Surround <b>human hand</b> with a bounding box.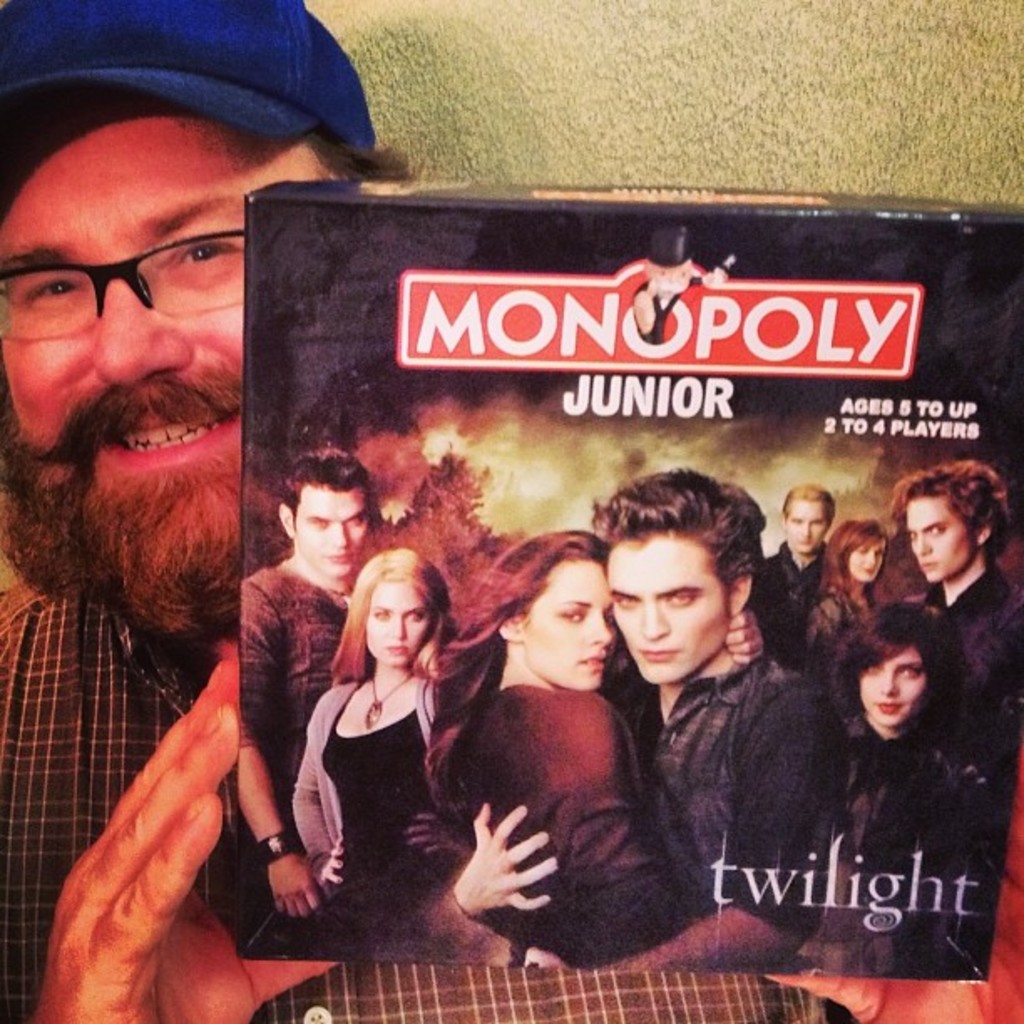
[724, 601, 766, 668].
